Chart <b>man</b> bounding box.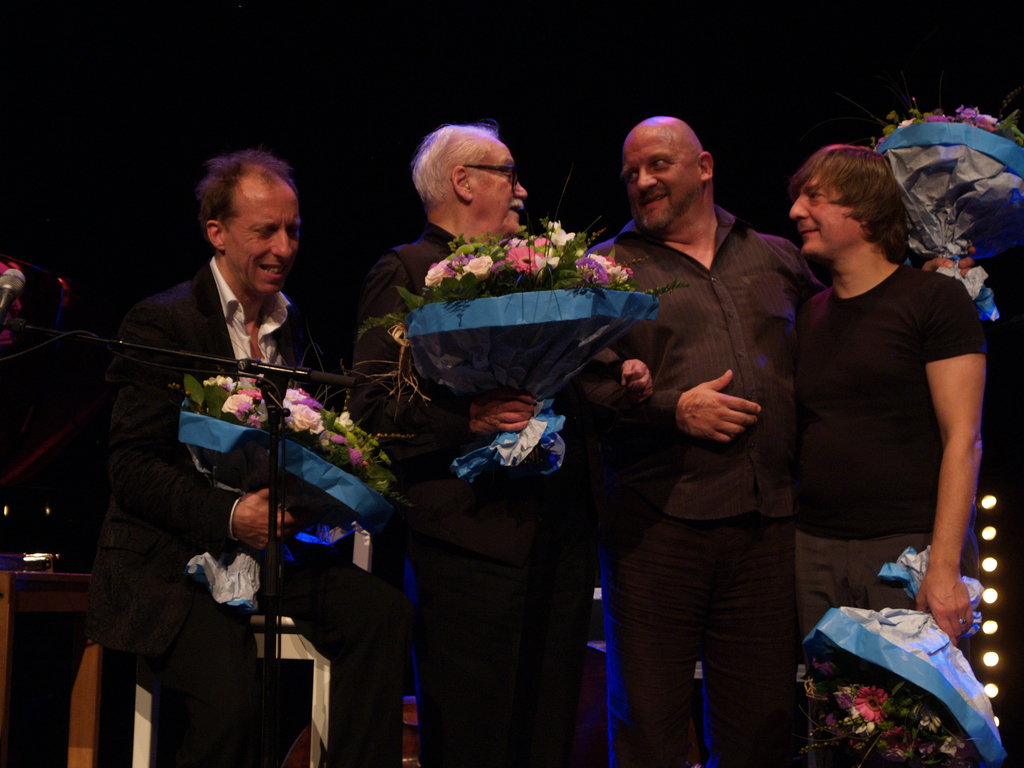
Charted: [344, 124, 653, 767].
